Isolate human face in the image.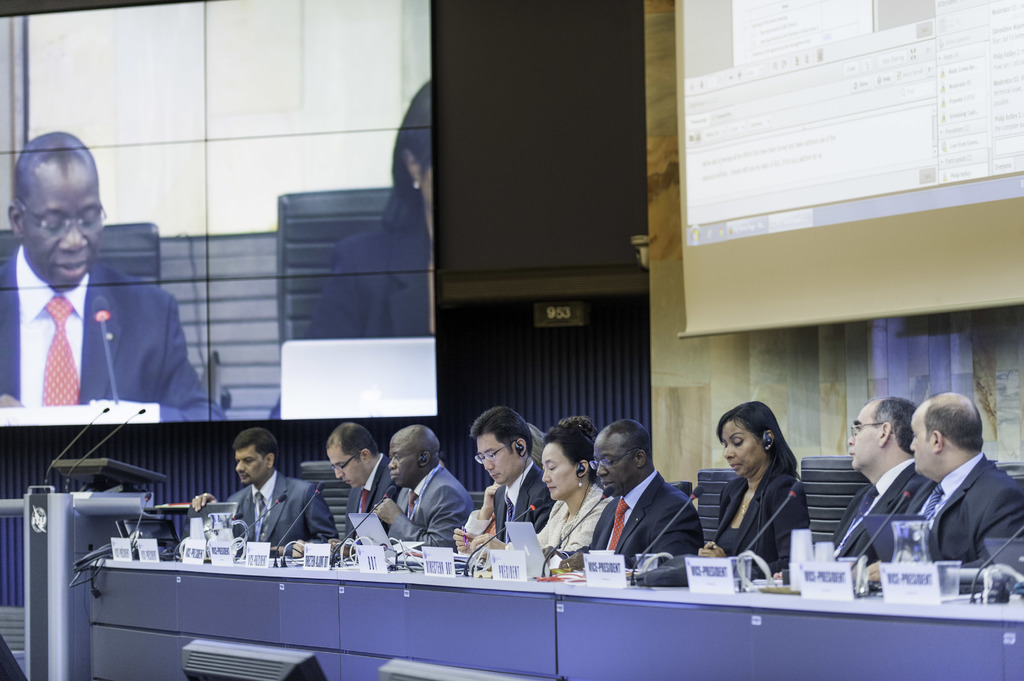
Isolated region: bbox=[846, 403, 880, 471].
